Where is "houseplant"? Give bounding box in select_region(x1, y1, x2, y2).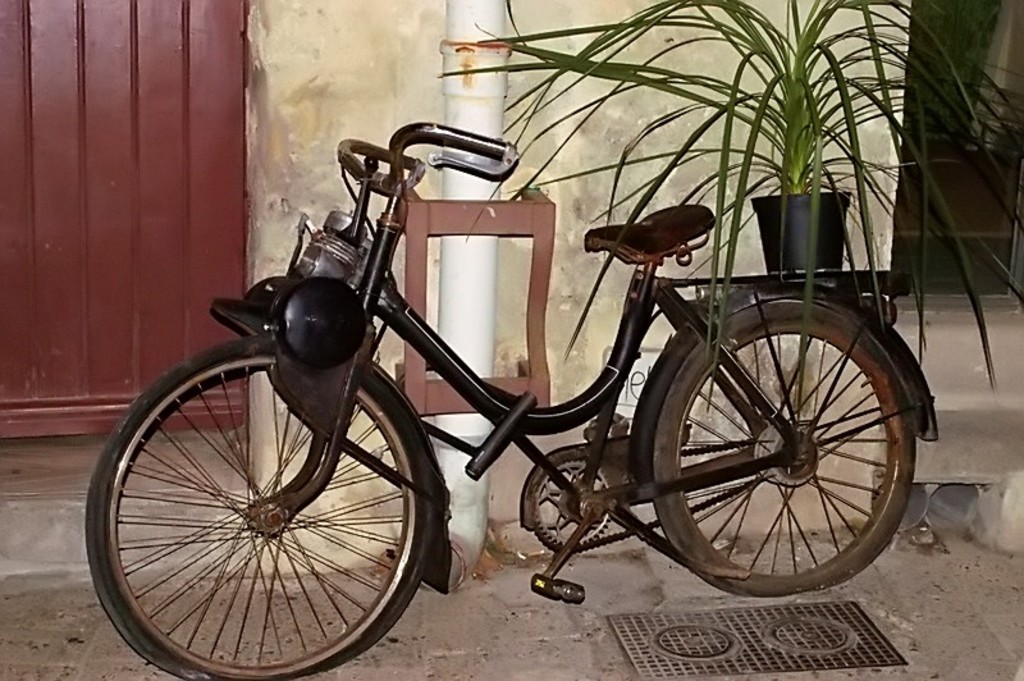
select_region(439, 0, 1023, 421).
